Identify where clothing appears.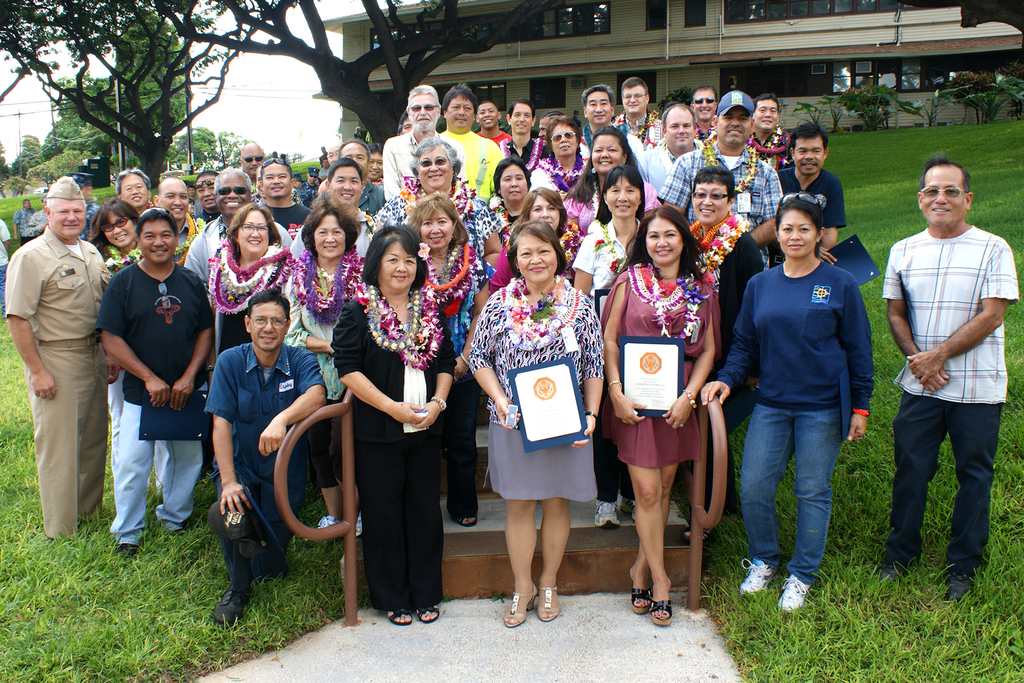
Appears at BBox(710, 252, 882, 569).
